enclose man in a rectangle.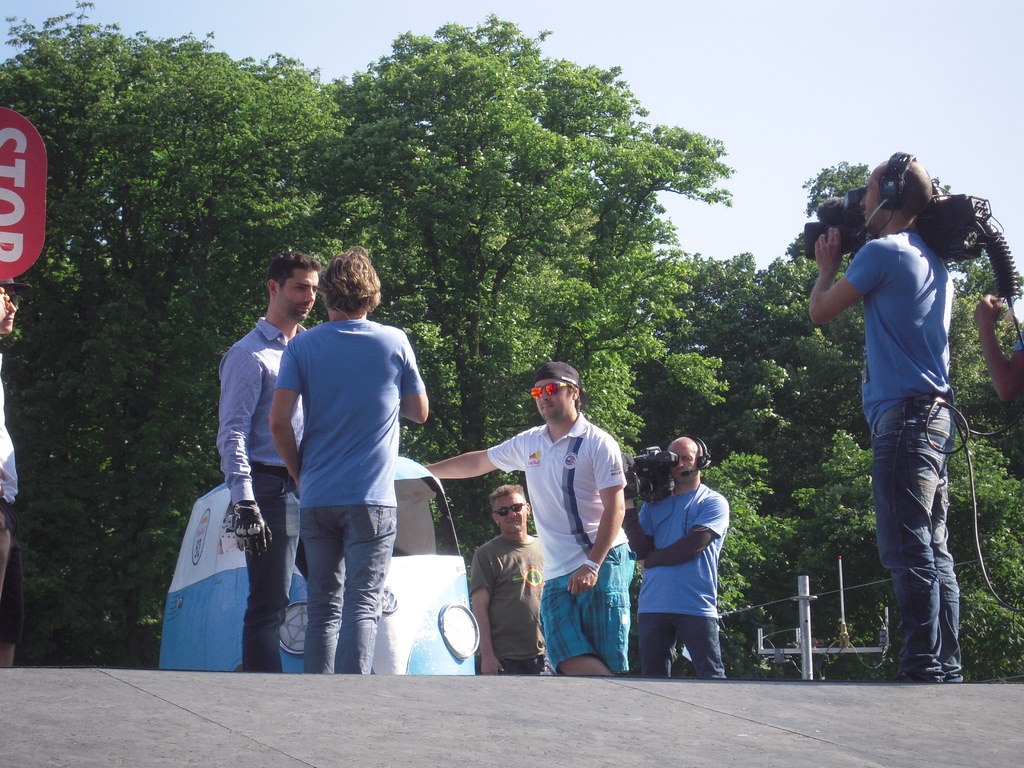
(427,362,636,676).
